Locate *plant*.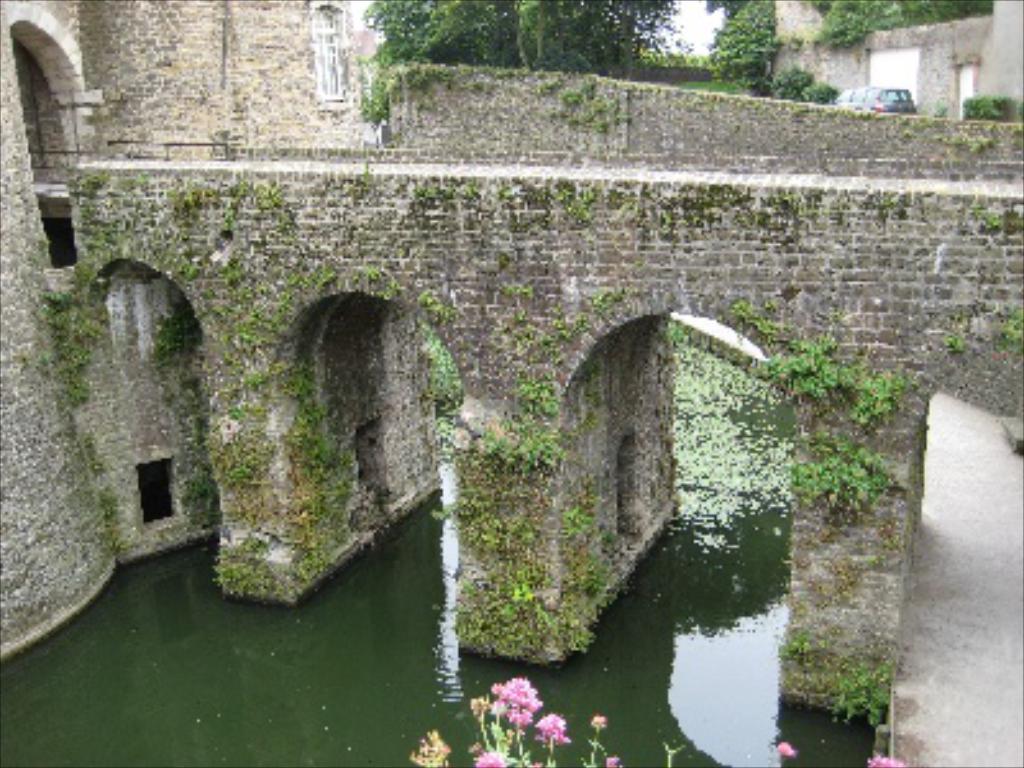
Bounding box: Rect(960, 92, 1014, 128).
